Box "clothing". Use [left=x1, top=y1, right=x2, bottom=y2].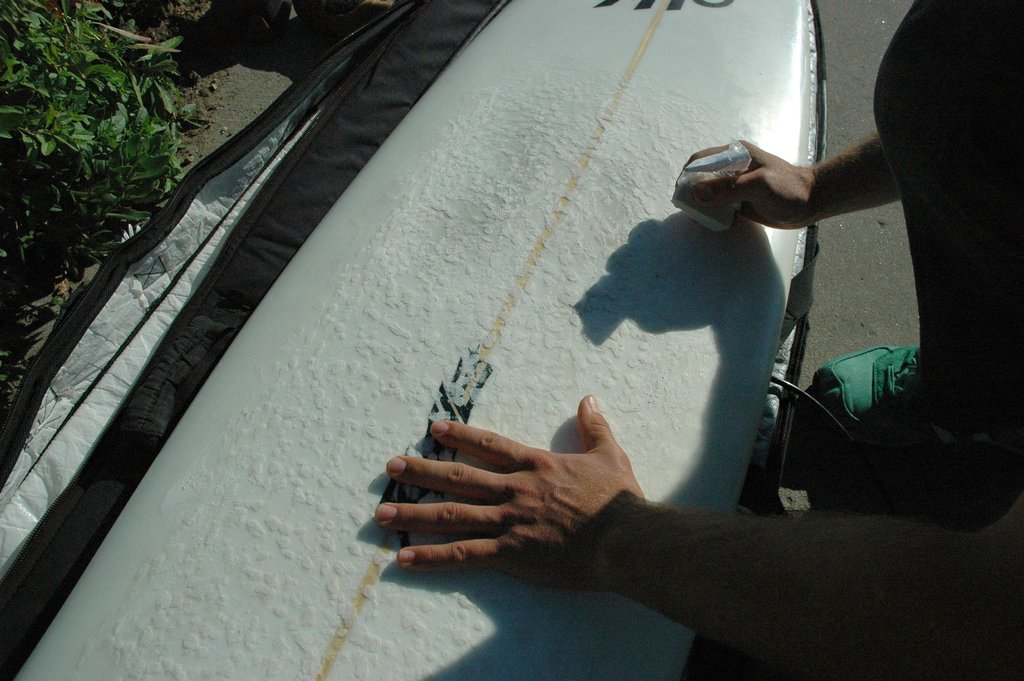
[left=798, top=0, right=1023, bottom=532].
